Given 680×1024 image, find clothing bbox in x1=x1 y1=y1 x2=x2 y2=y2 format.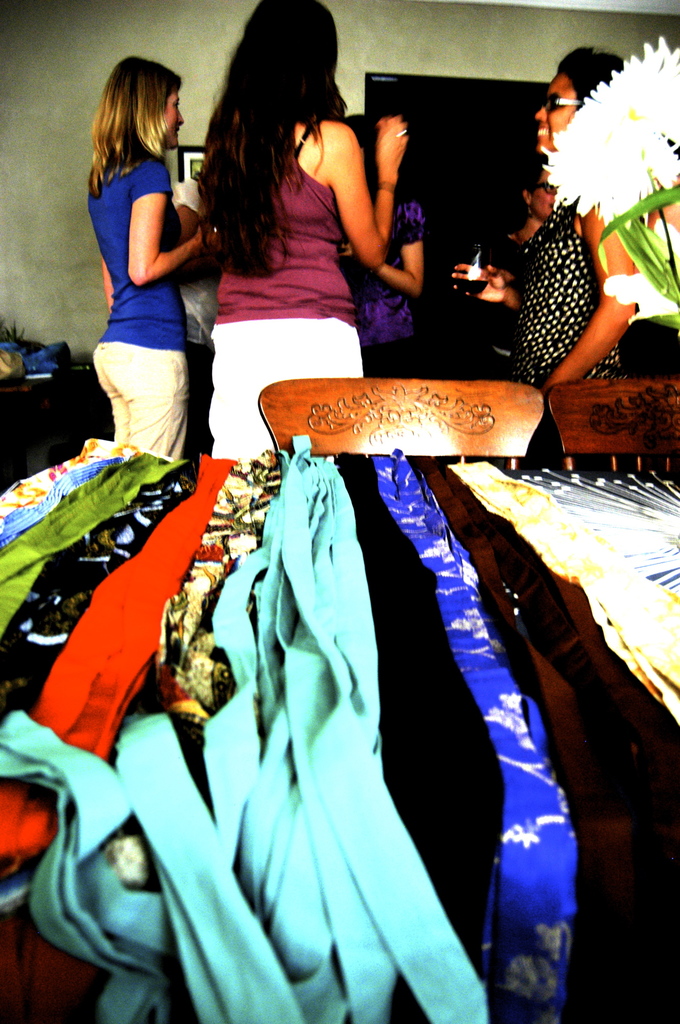
x1=206 y1=115 x2=362 y2=474.
